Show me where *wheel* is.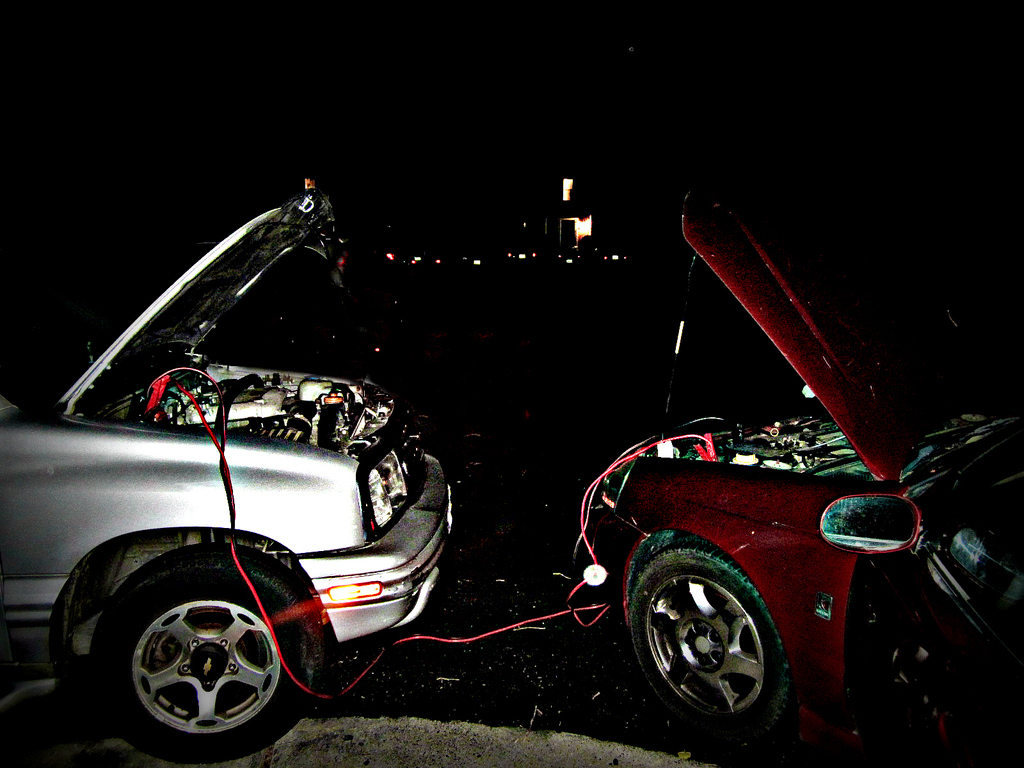
*wheel* is at (x1=624, y1=540, x2=785, y2=733).
